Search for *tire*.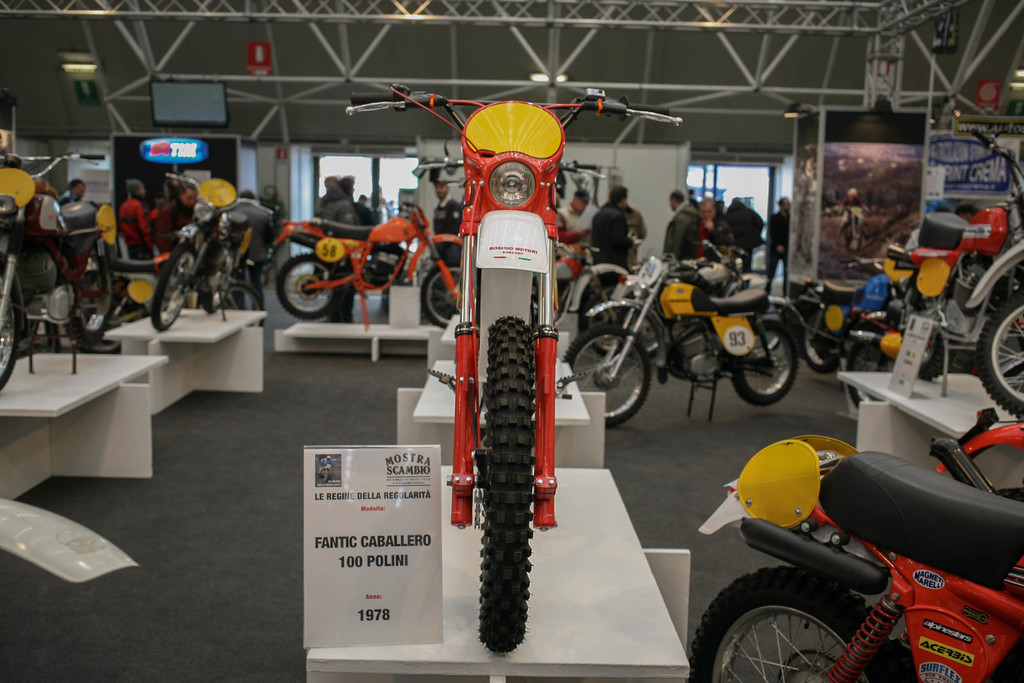
Found at Rect(993, 488, 1023, 502).
